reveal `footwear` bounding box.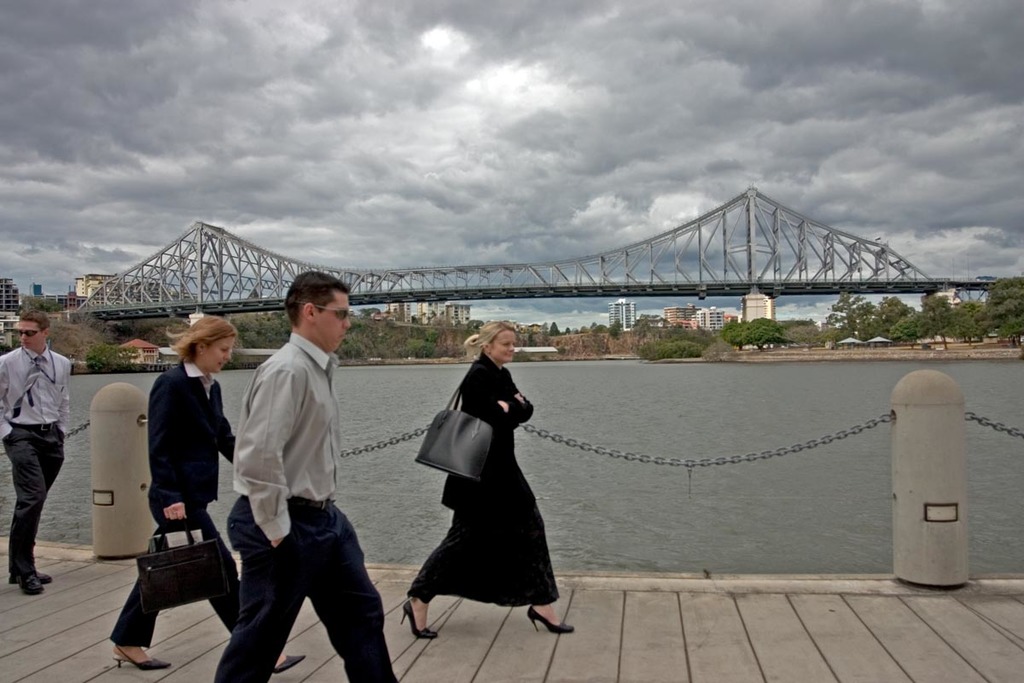
Revealed: {"x1": 116, "y1": 646, "x2": 170, "y2": 673}.
